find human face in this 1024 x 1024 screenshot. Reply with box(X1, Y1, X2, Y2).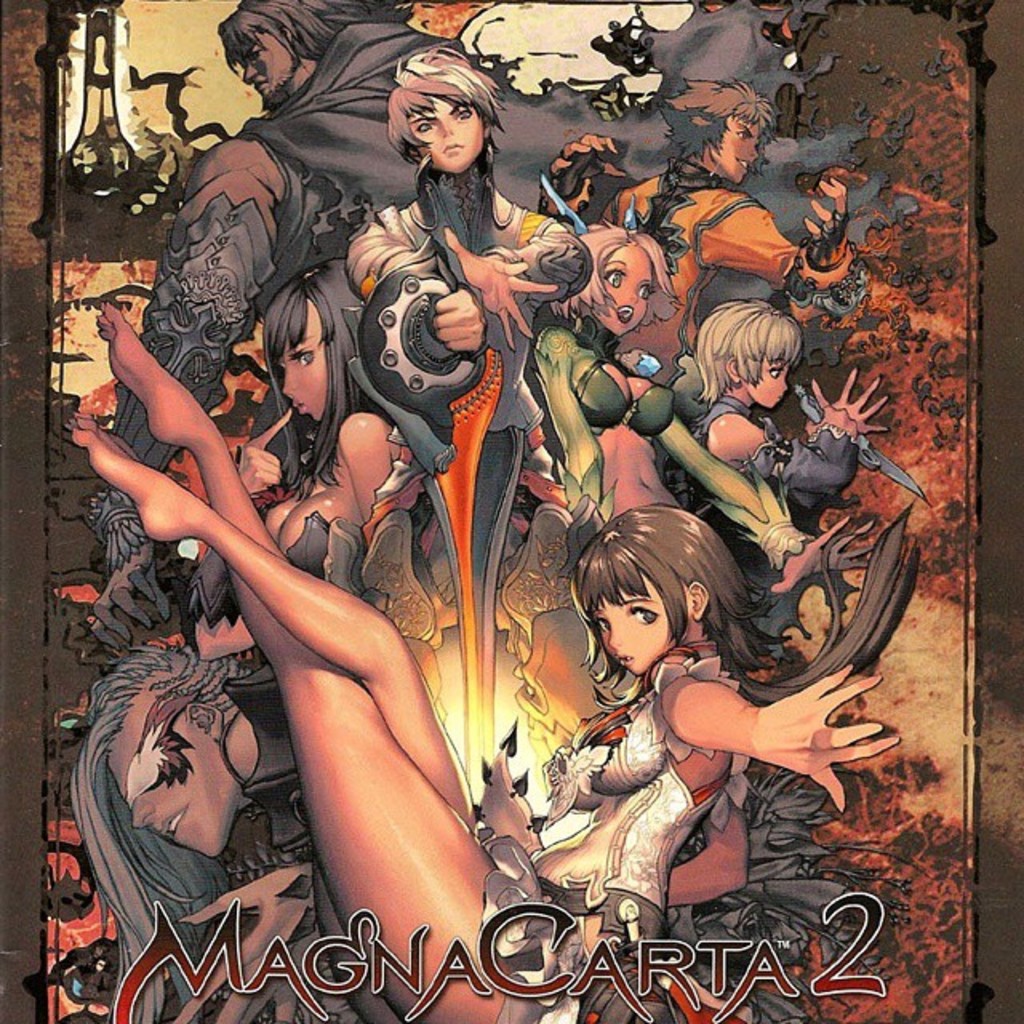
box(741, 341, 802, 405).
